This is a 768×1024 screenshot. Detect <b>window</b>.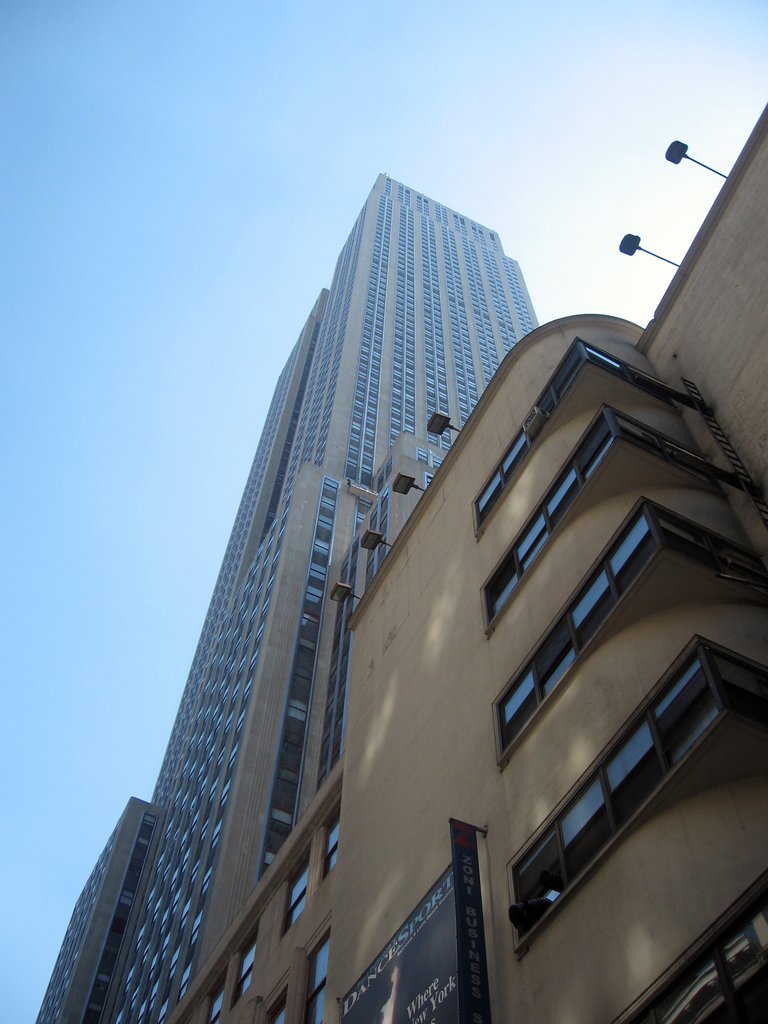
(left=280, top=847, right=315, bottom=934).
